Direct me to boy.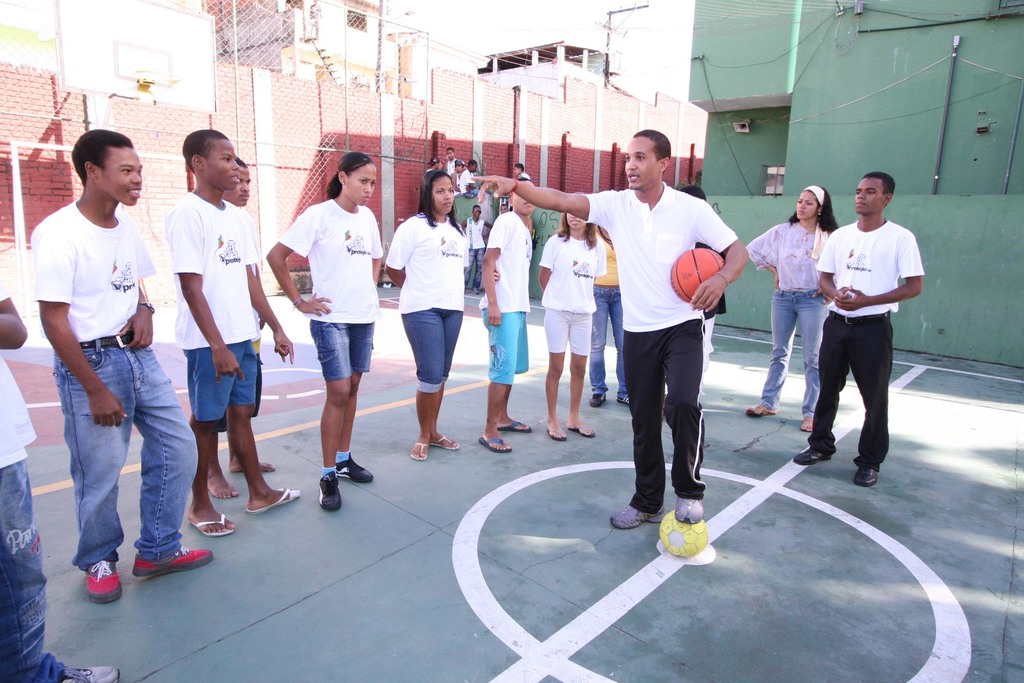
Direction: 37 131 207 579.
